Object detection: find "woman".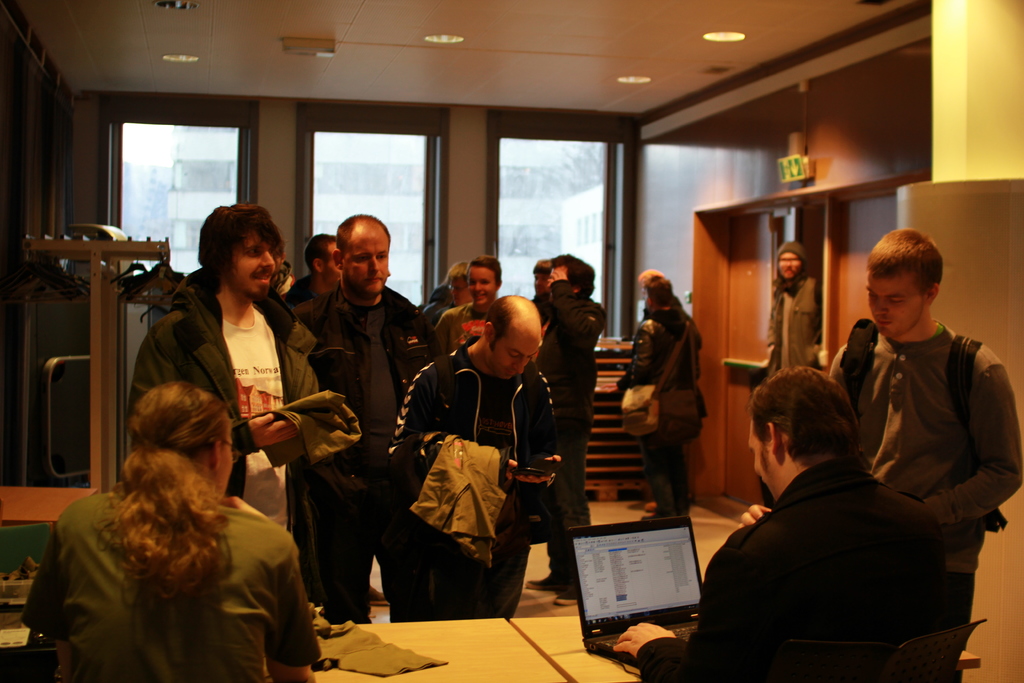
box=[17, 378, 326, 682].
